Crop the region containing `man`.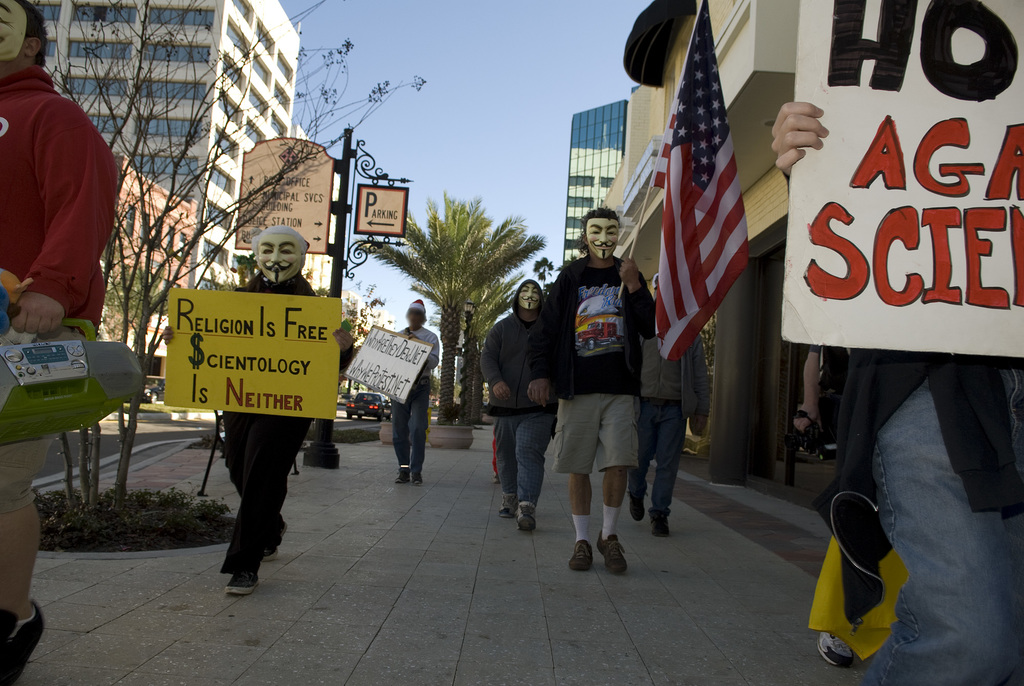
Crop region: locate(387, 293, 439, 486).
